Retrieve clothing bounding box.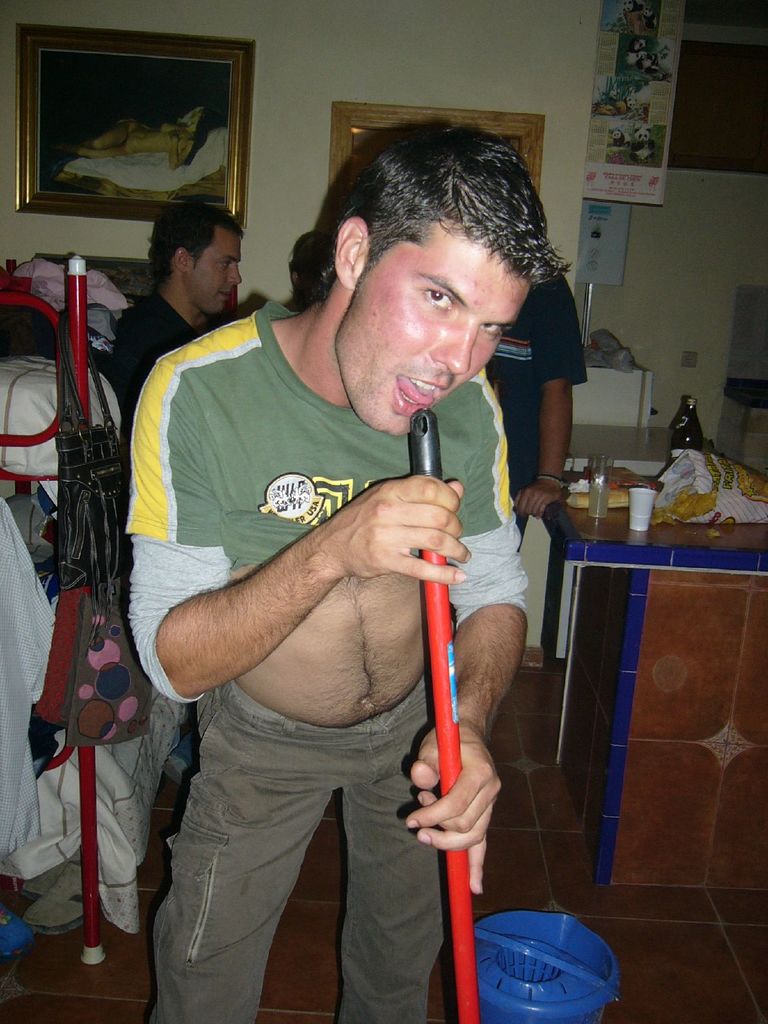
Bounding box: x1=92, y1=291, x2=181, y2=438.
